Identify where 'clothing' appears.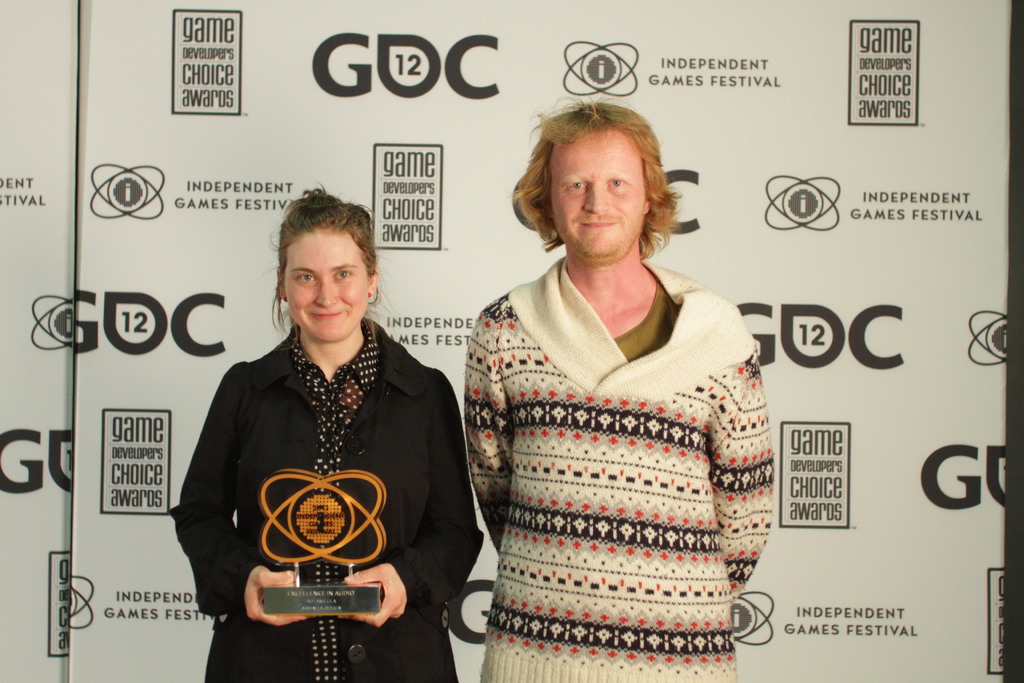
Appears at x1=453 y1=224 x2=790 y2=671.
